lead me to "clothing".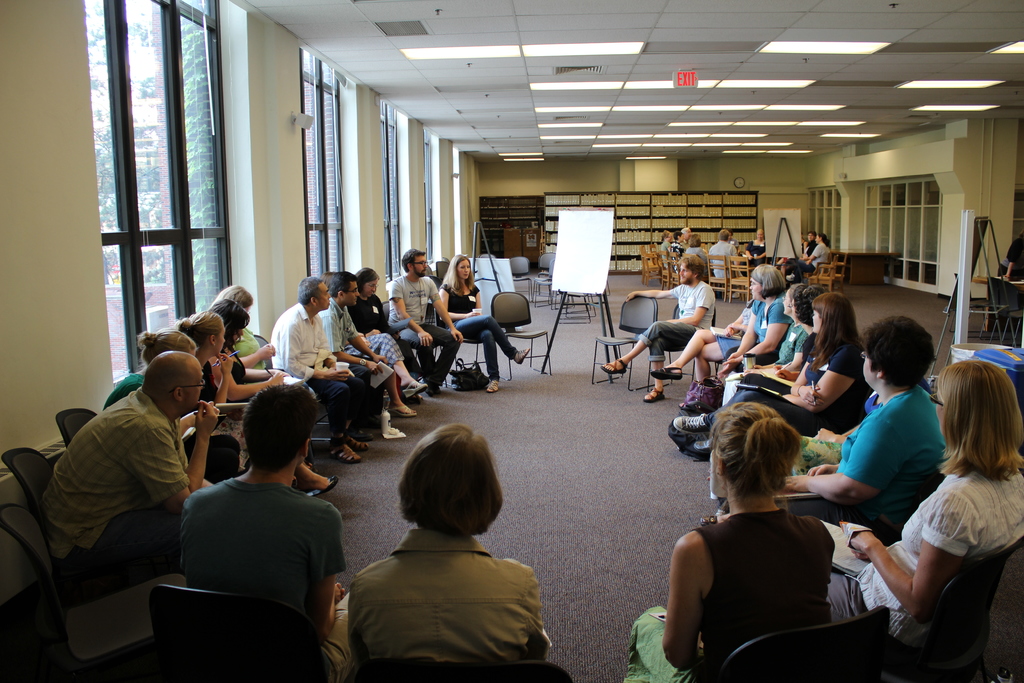
Lead to 698 289 784 363.
